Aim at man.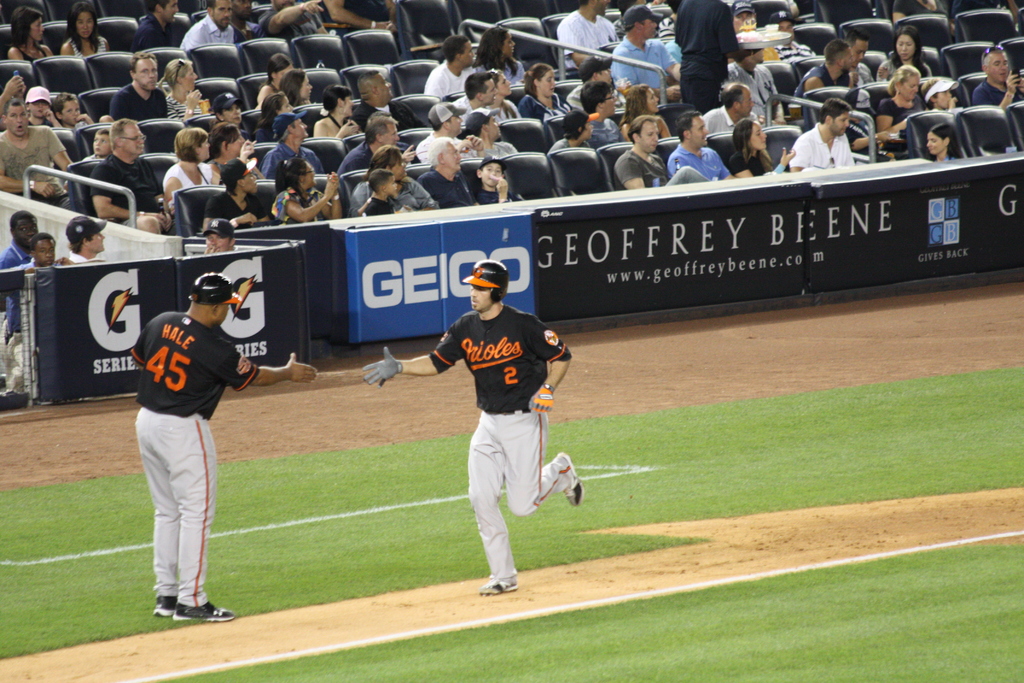
Aimed at [left=612, top=7, right=683, bottom=106].
